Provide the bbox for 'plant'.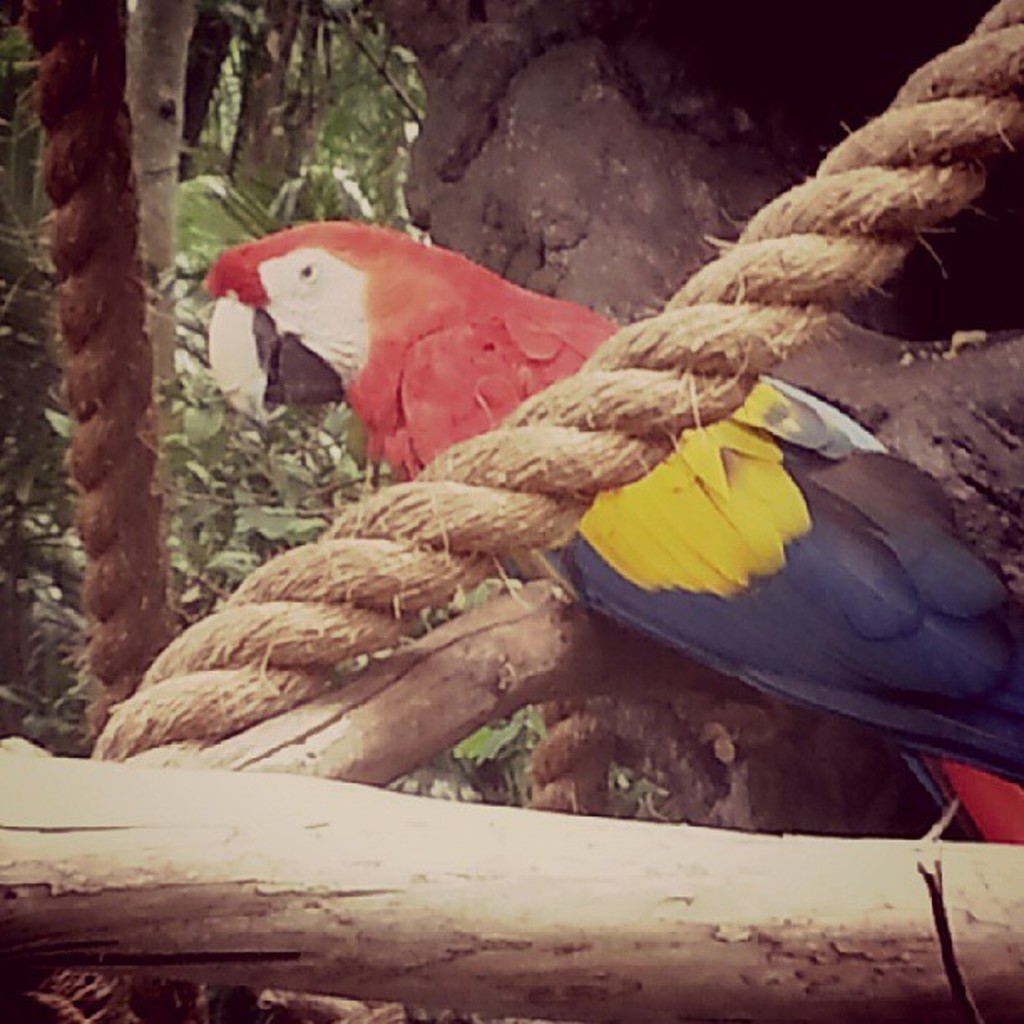
Rect(0, 0, 651, 810).
